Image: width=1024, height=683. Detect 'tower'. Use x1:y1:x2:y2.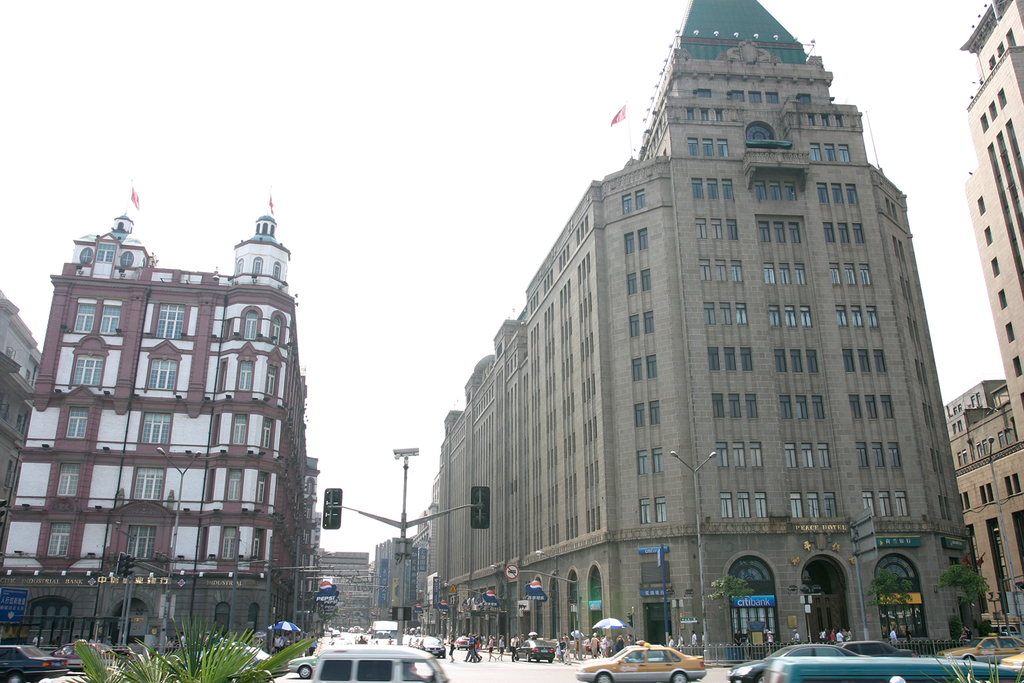
21:176:316:657.
